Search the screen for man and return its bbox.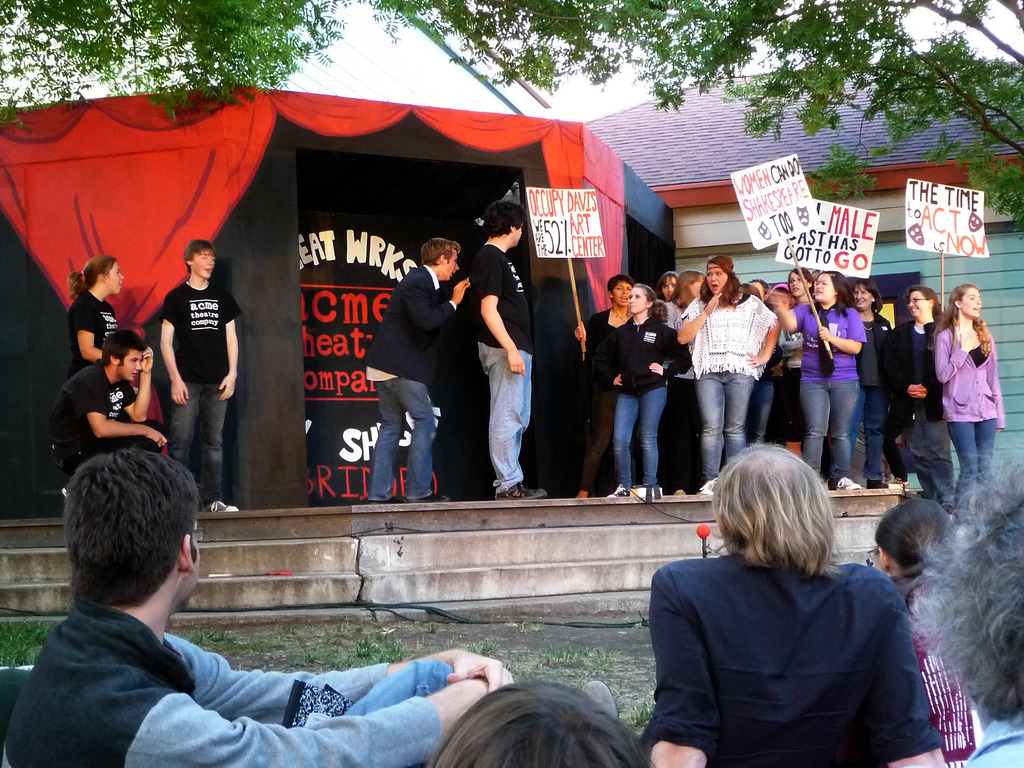
Found: [x1=156, y1=236, x2=239, y2=513].
